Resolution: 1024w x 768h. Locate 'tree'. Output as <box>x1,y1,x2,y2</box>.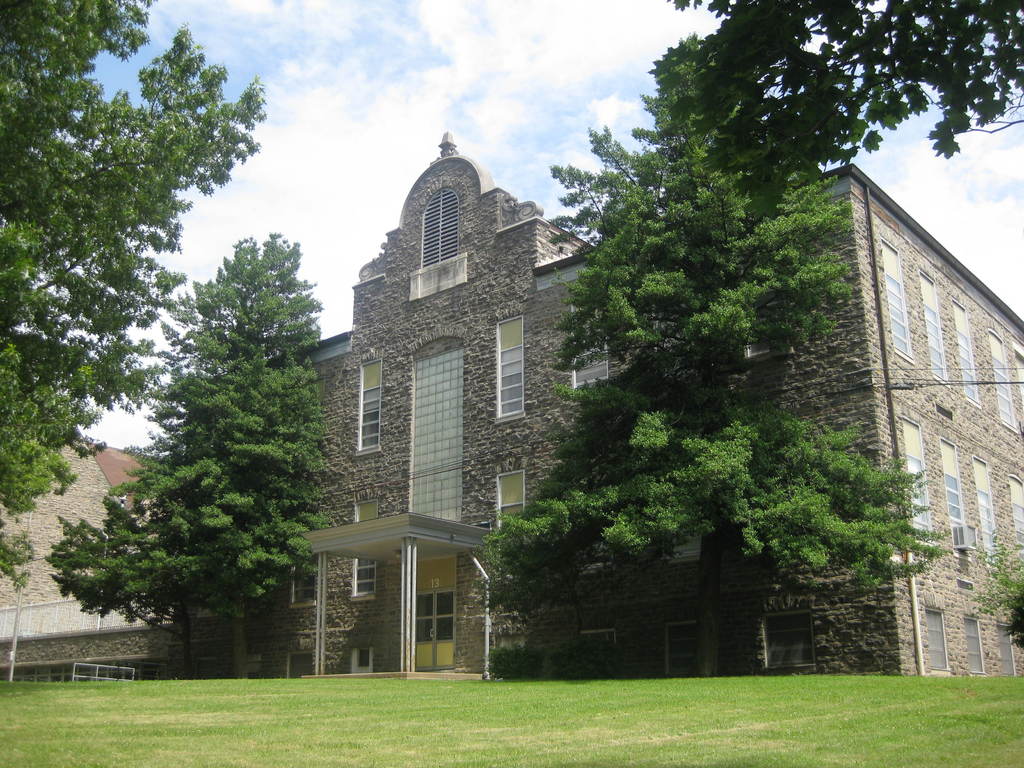
<box>479,35,954,682</box>.
